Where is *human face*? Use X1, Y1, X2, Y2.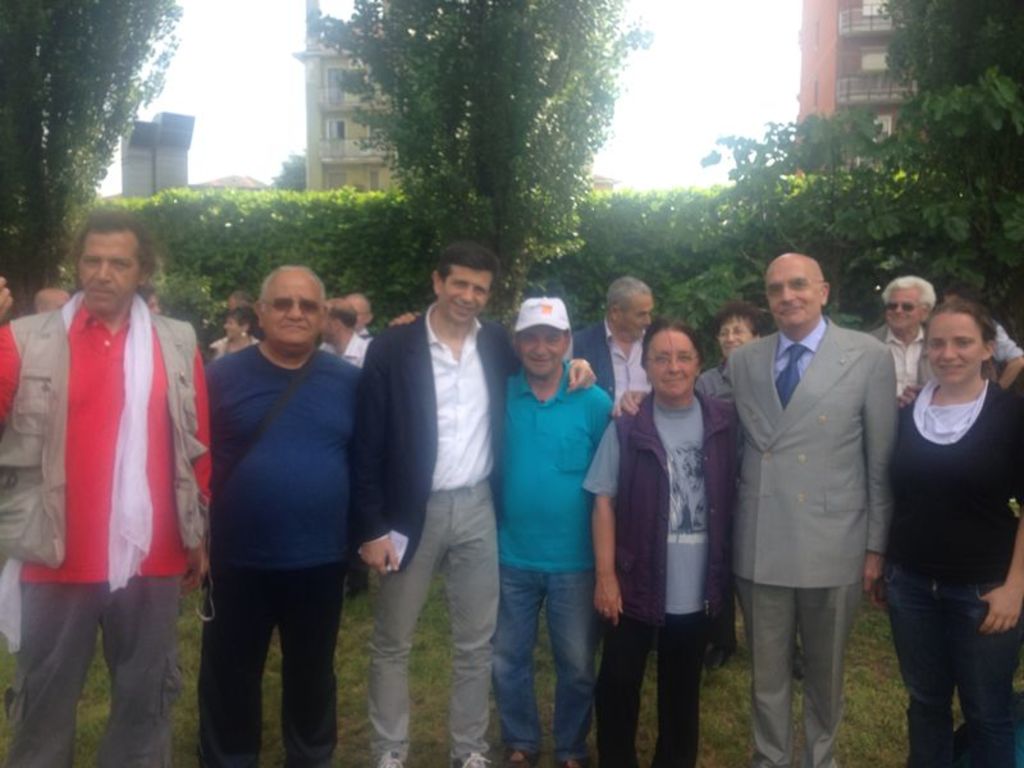
445, 264, 493, 321.
